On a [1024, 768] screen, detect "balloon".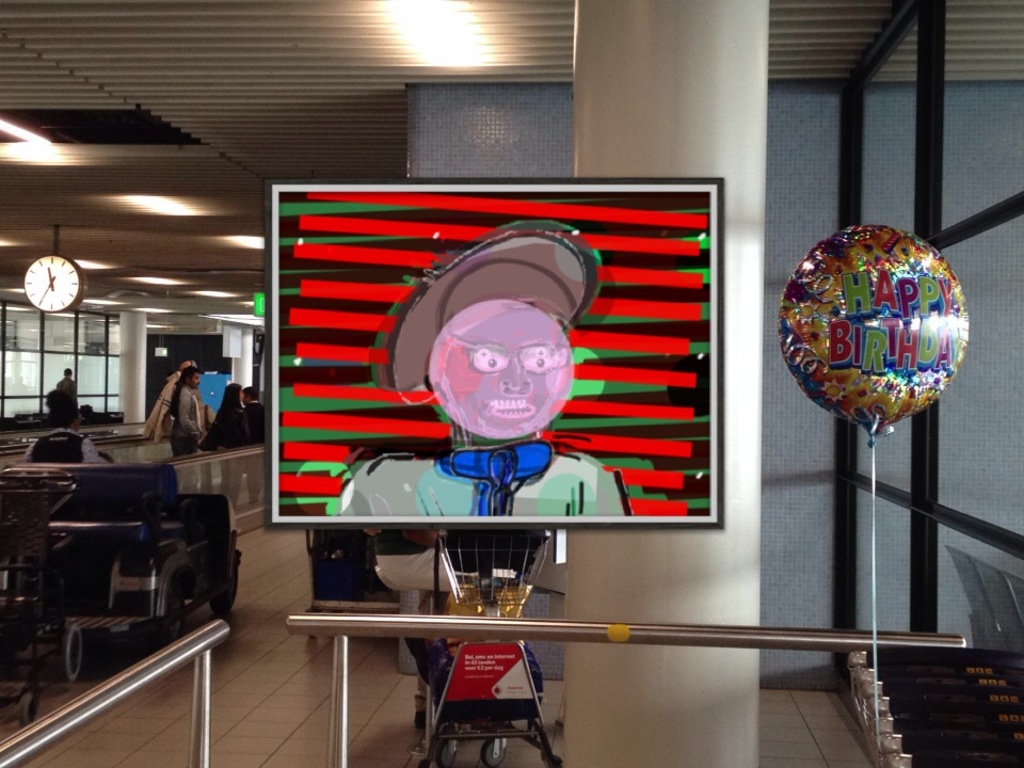
BBox(774, 222, 975, 445).
